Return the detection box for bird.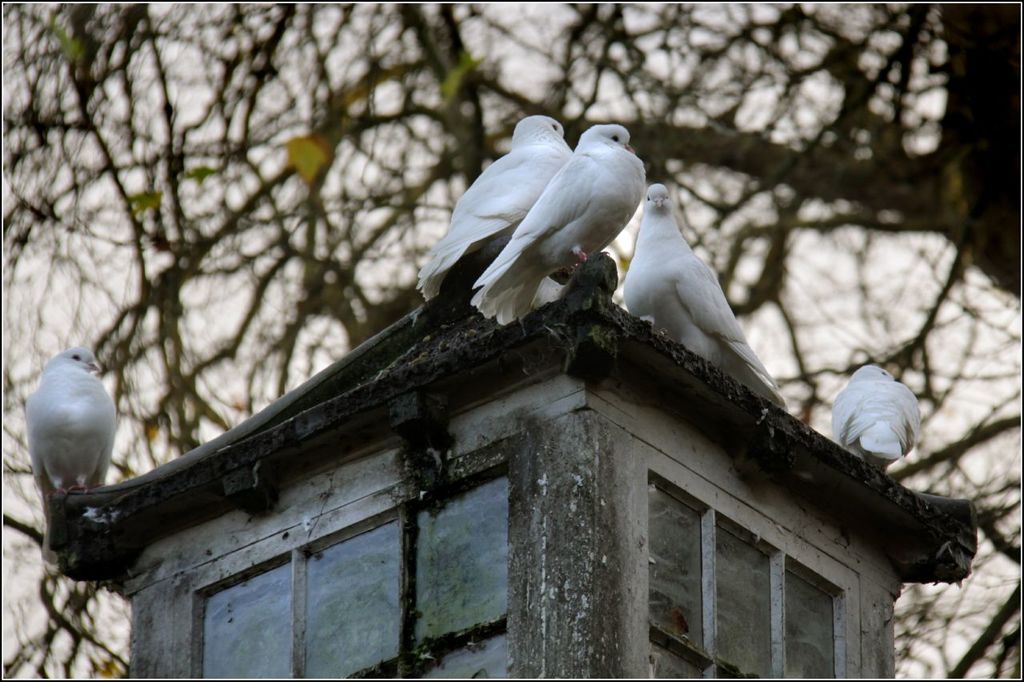
left=470, top=123, right=650, bottom=334.
